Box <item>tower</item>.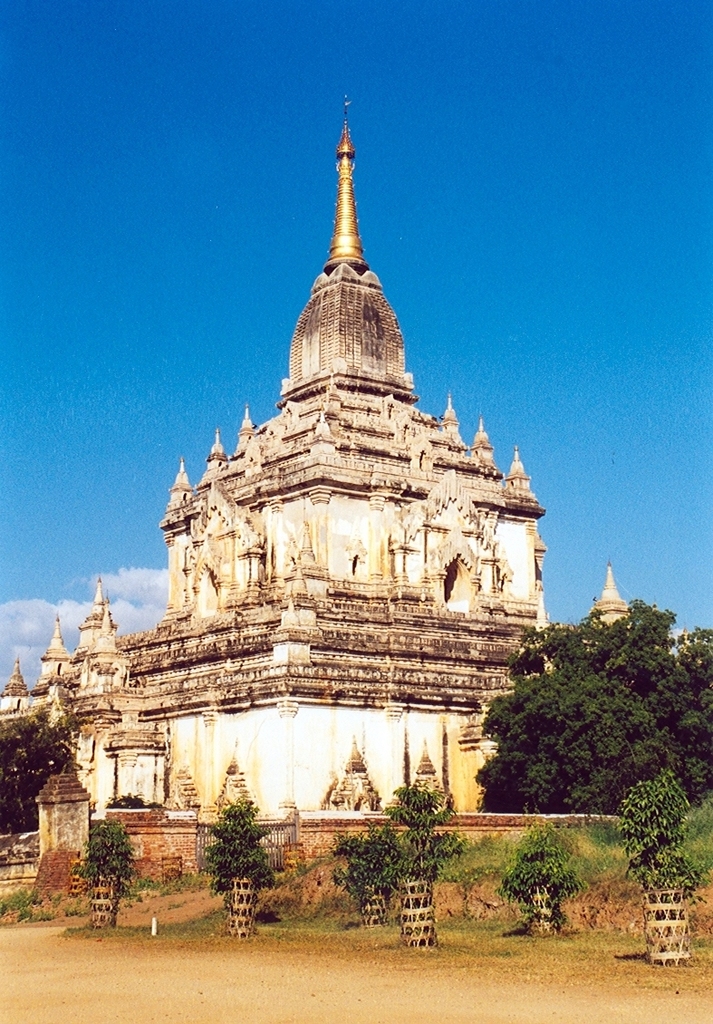
bbox(587, 560, 631, 631).
